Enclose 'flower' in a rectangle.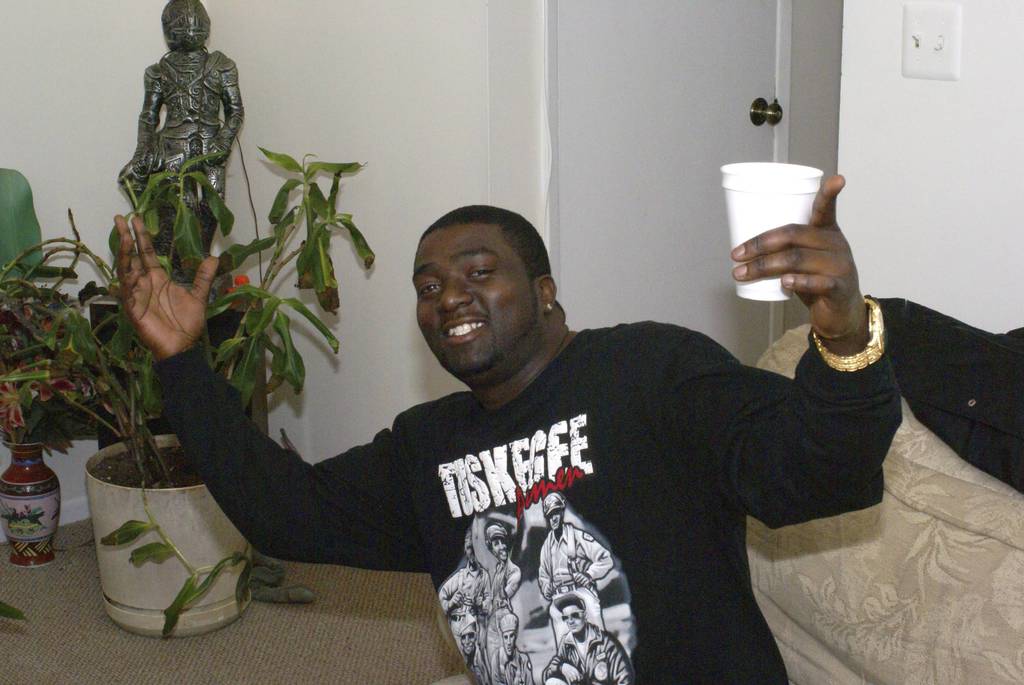
x1=0, y1=380, x2=38, y2=428.
